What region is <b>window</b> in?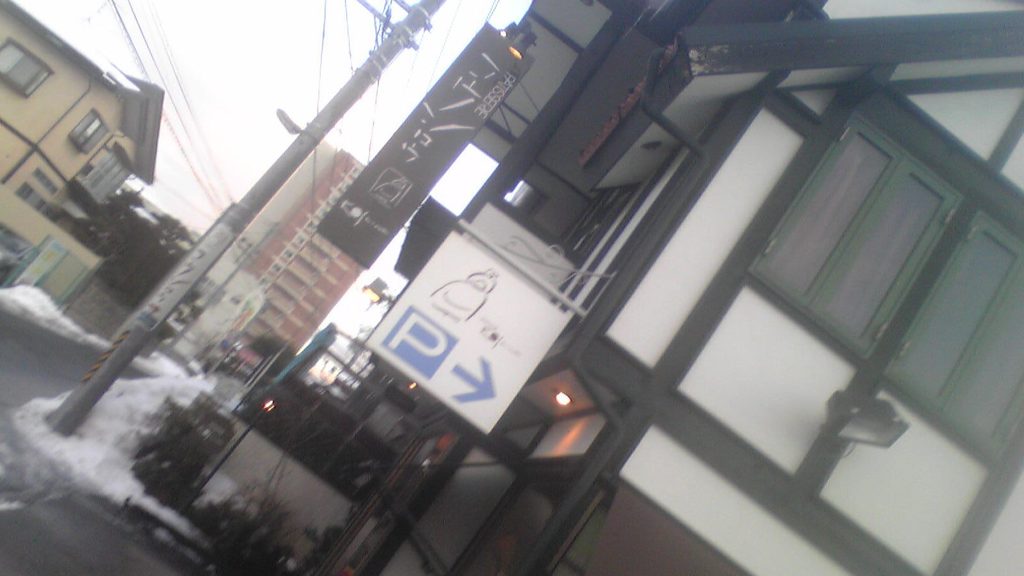
left=31, top=164, right=58, bottom=196.
